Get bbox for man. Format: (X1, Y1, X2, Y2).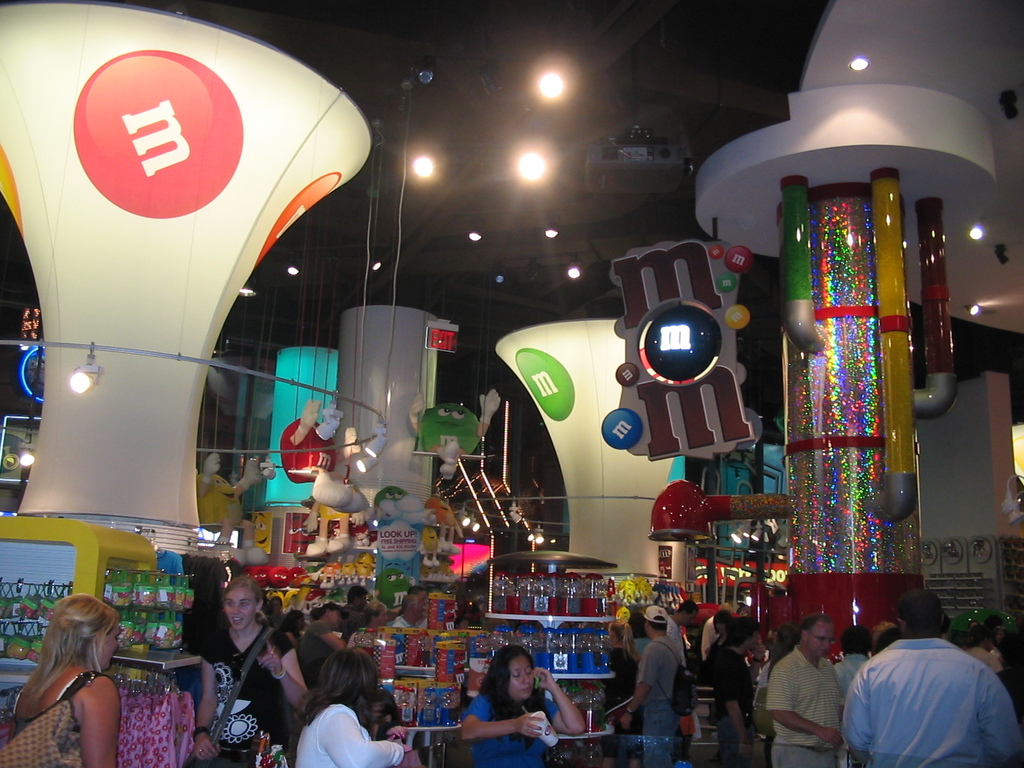
(621, 605, 682, 767).
